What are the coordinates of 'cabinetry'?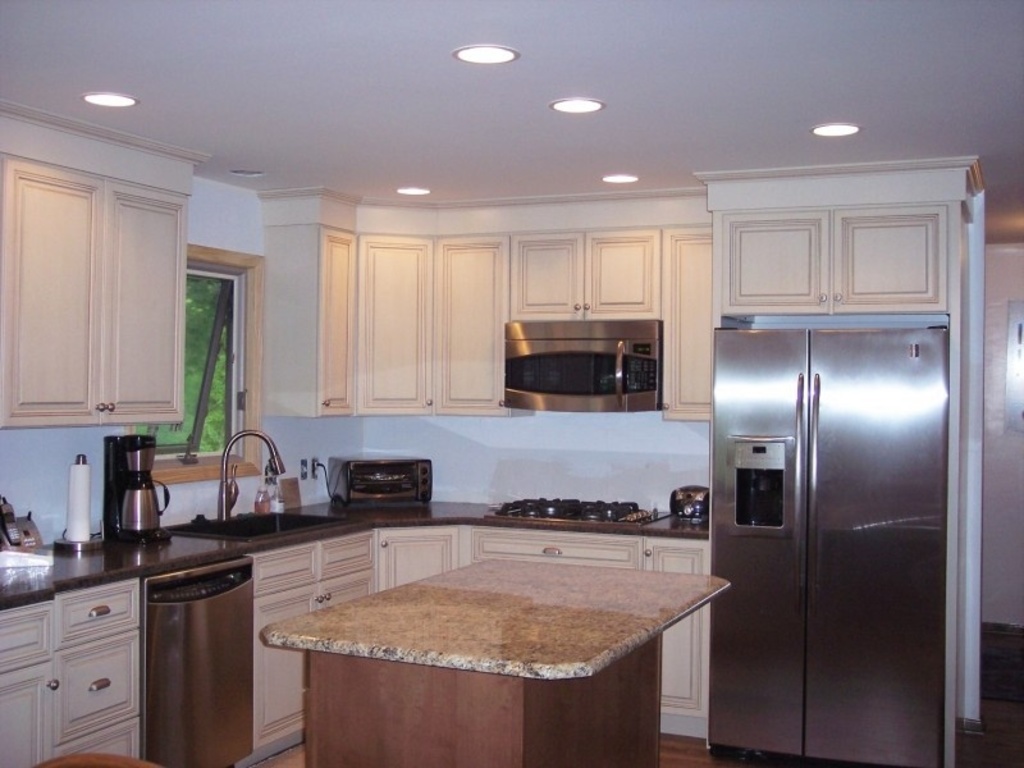
Rect(76, 721, 141, 756).
